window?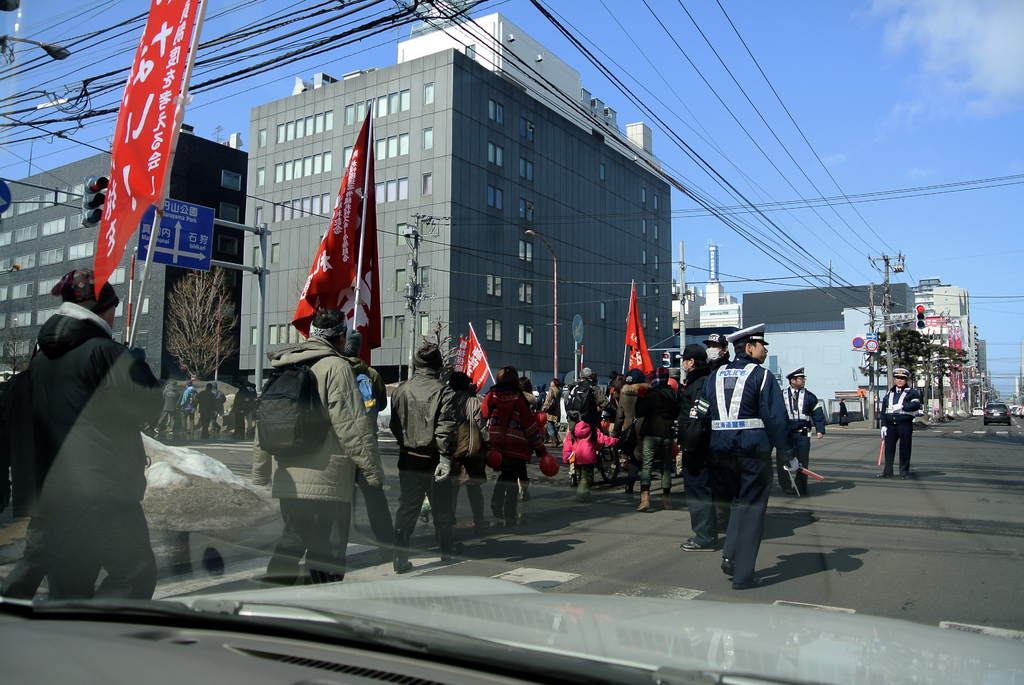
Rect(0, 203, 13, 219)
